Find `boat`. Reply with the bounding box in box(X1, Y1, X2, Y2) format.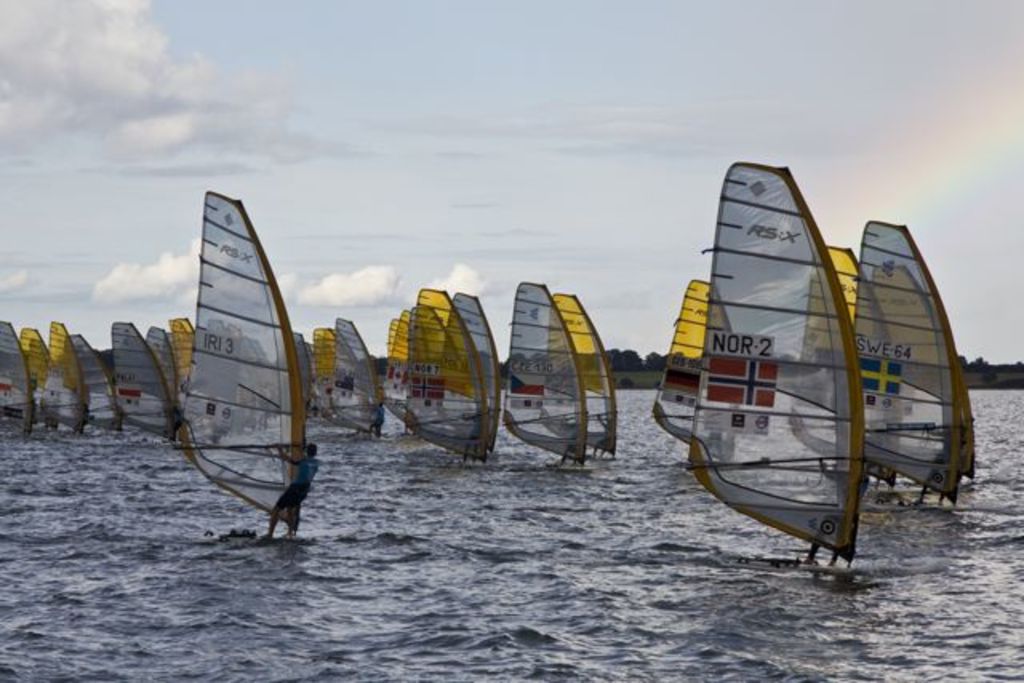
box(654, 123, 952, 584).
